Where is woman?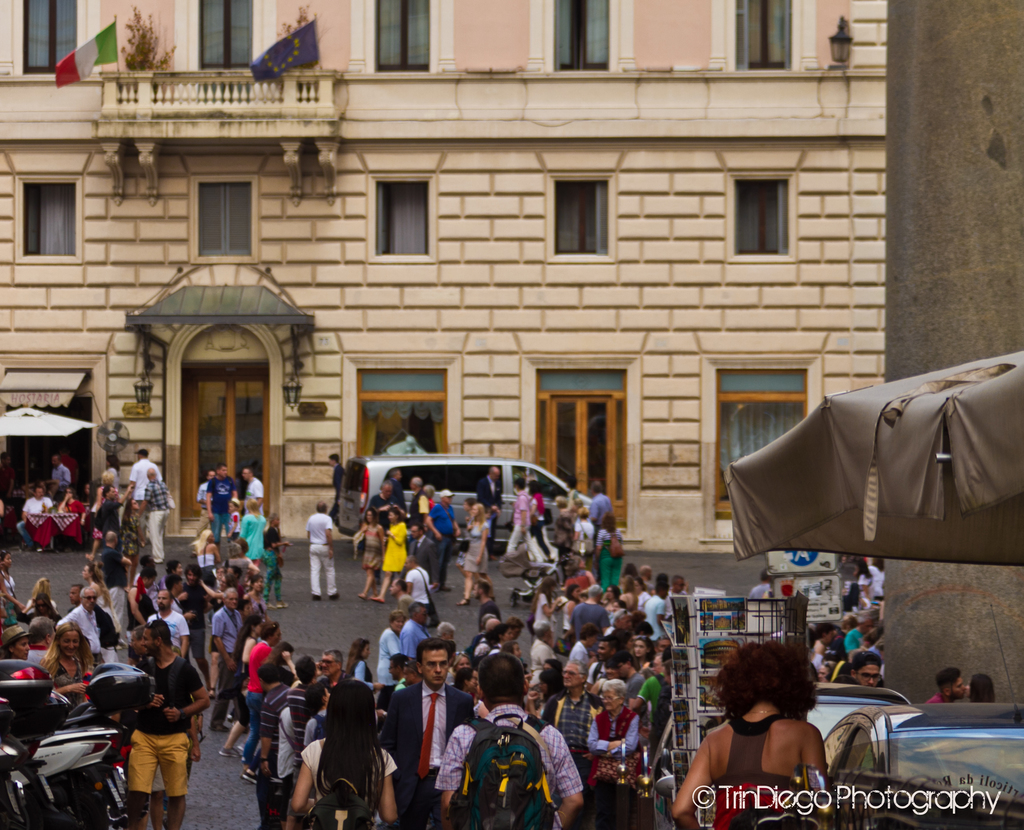
box=[631, 636, 665, 678].
